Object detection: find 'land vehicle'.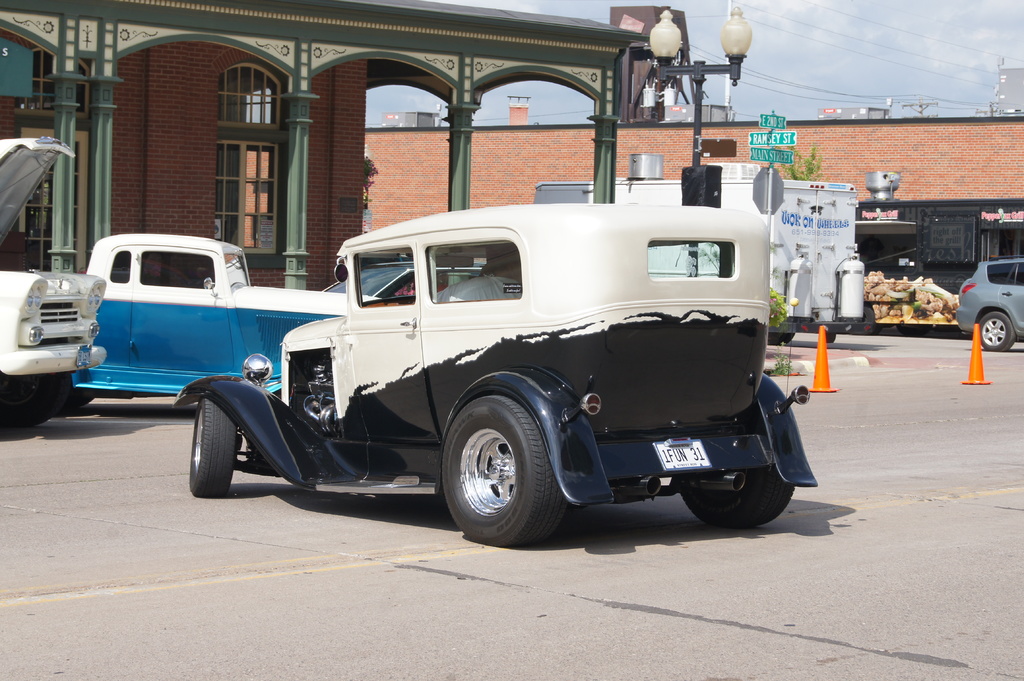
Rect(534, 181, 859, 339).
